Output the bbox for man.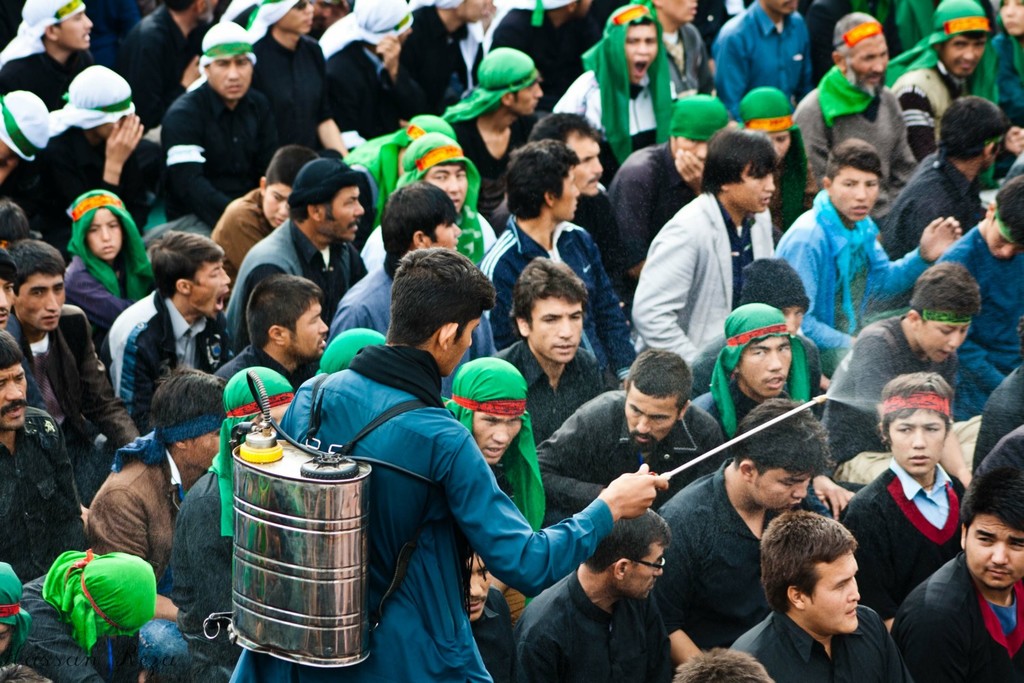
l=683, t=251, r=829, b=399.
